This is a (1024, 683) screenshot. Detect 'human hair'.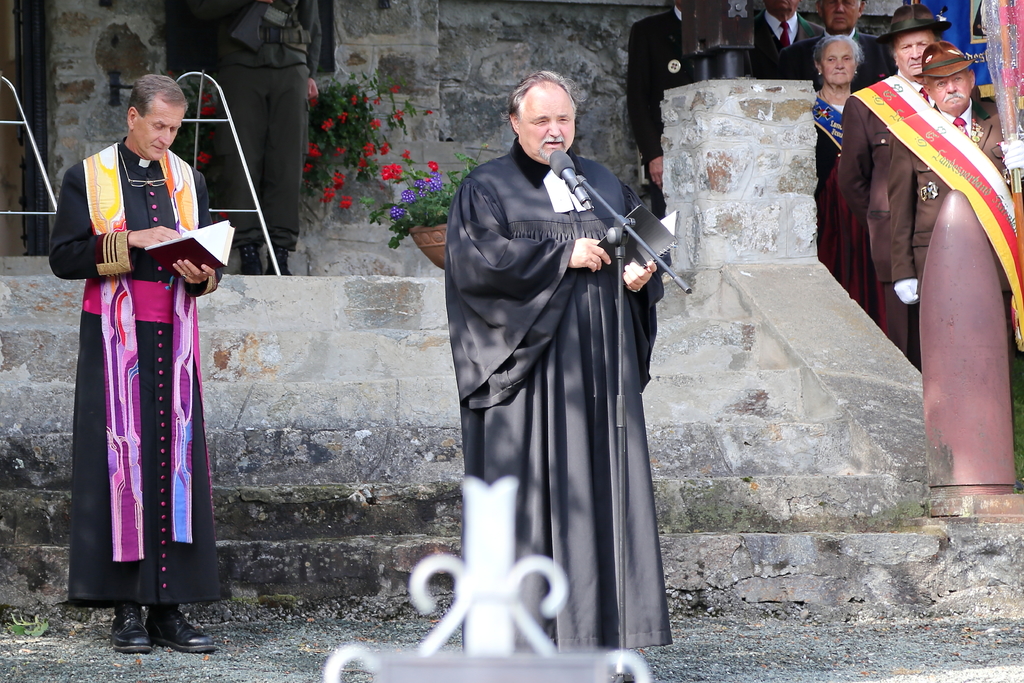
left=501, top=68, right=577, bottom=131.
